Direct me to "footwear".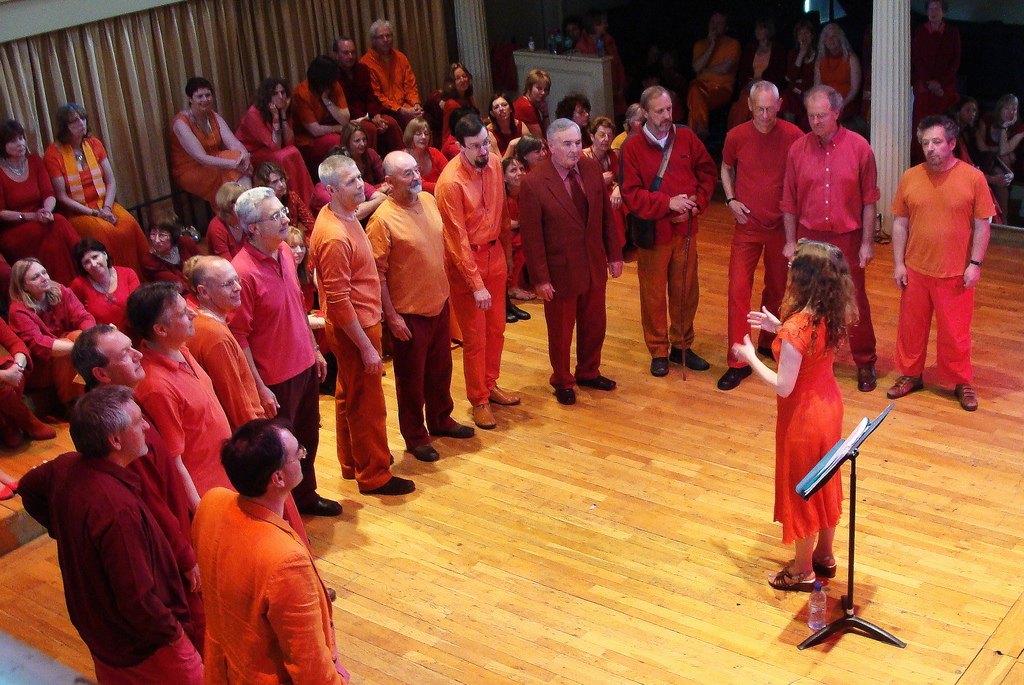
Direction: l=9, t=479, r=20, b=491.
